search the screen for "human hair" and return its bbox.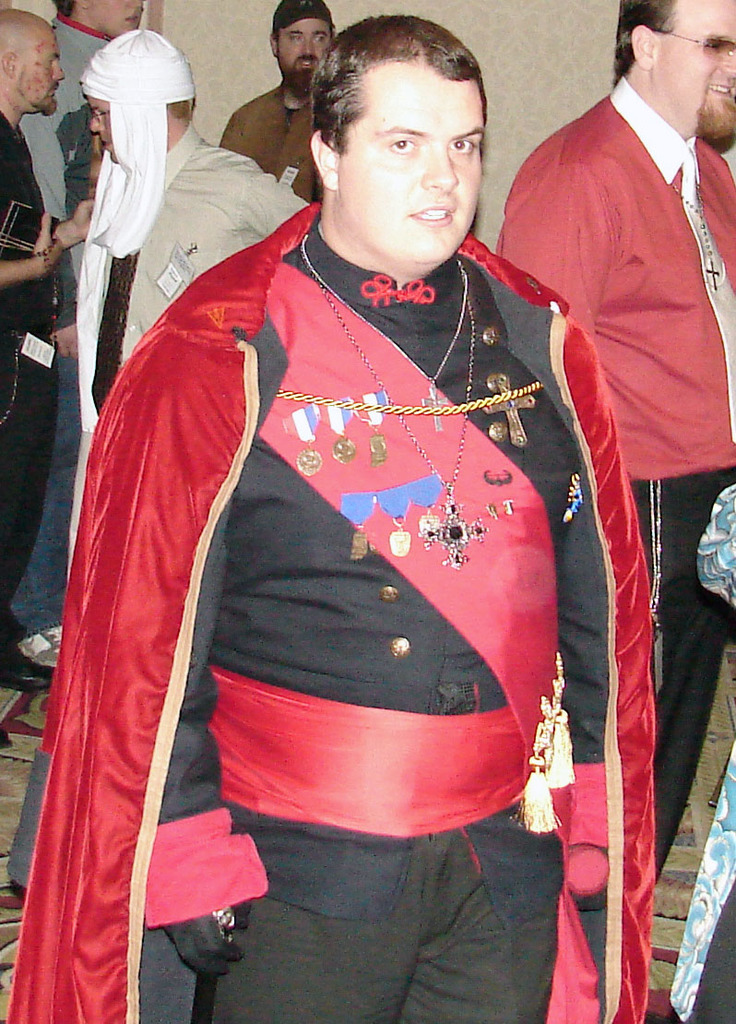
Found: x1=607 y1=0 x2=679 y2=87.
